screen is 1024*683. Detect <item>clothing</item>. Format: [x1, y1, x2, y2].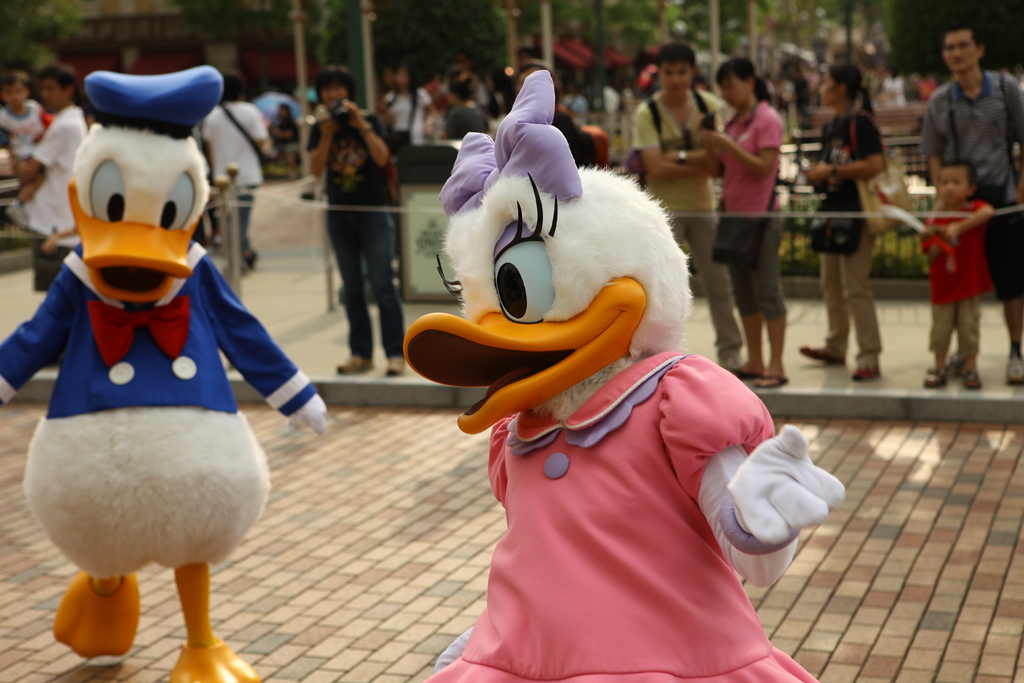
[628, 93, 753, 370].
